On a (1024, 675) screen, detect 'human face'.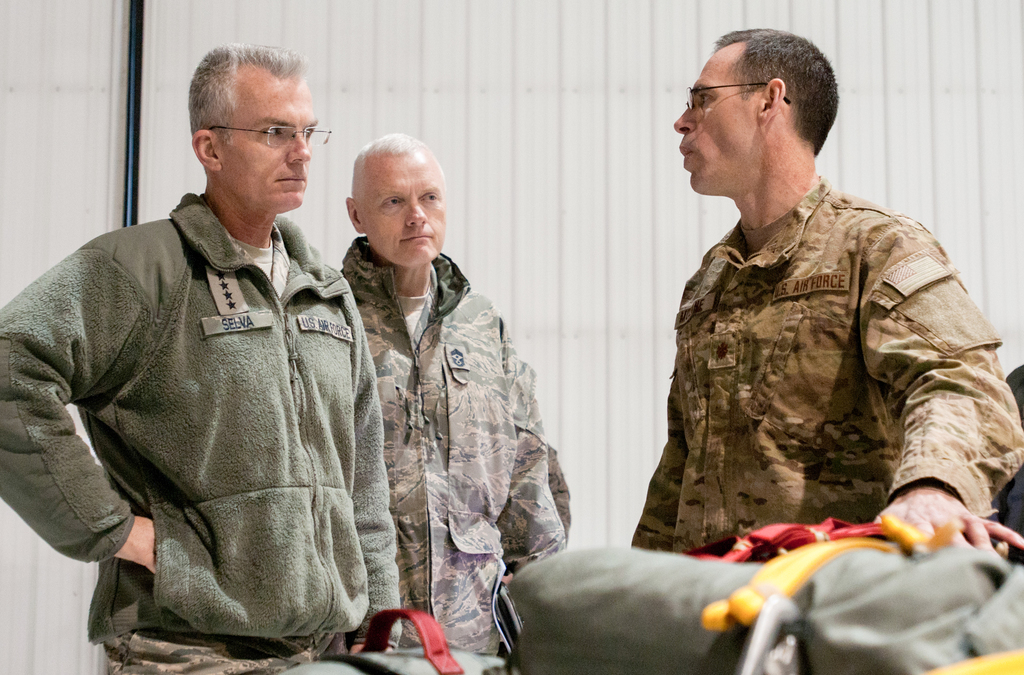
[x1=670, y1=48, x2=749, y2=195].
